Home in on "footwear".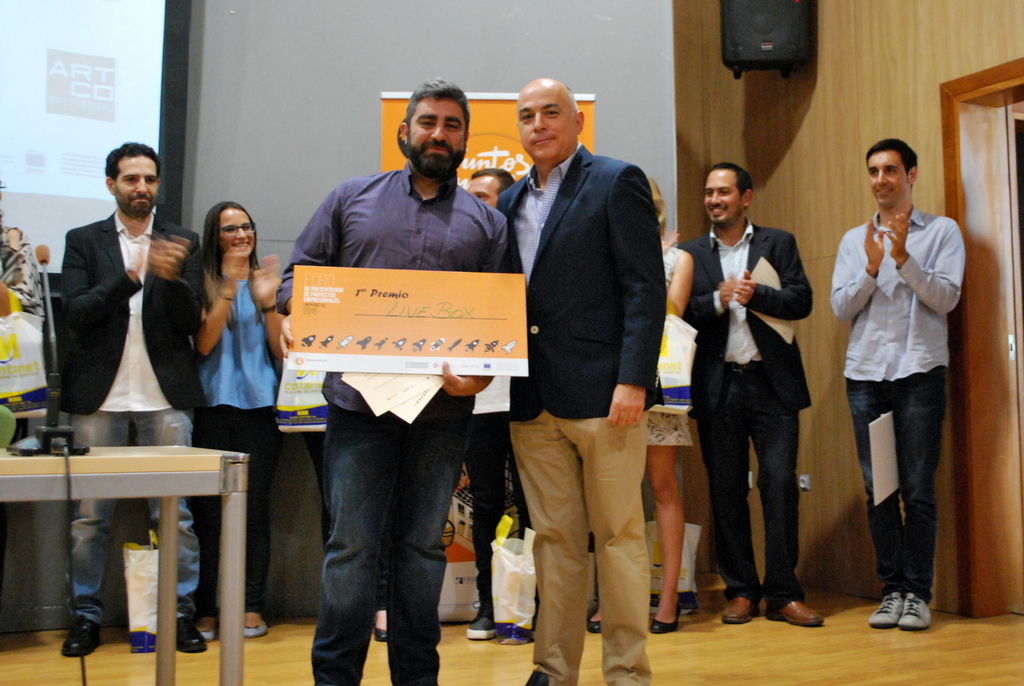
Homed in at 243 621 265 637.
